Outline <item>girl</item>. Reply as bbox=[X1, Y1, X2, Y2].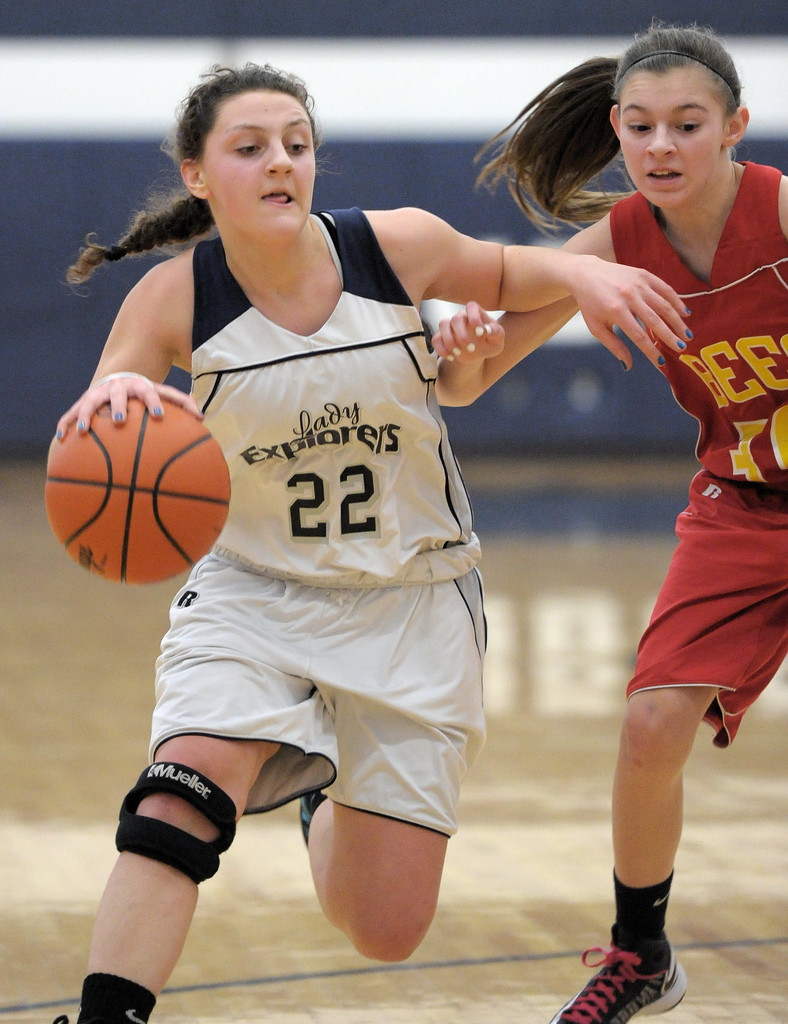
bbox=[427, 17, 787, 1023].
